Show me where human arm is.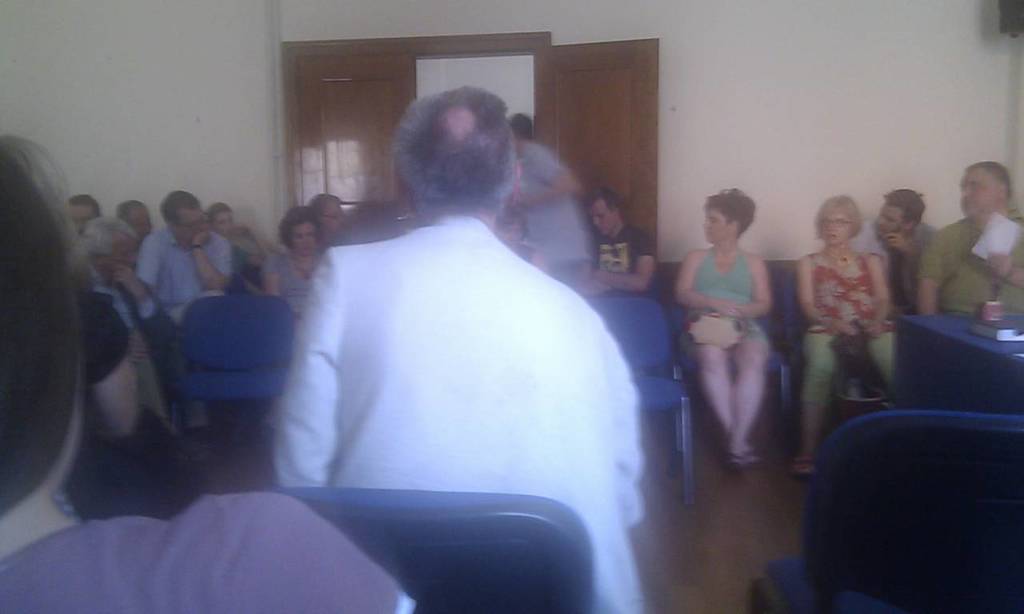
human arm is at <box>884,238,922,265</box>.
